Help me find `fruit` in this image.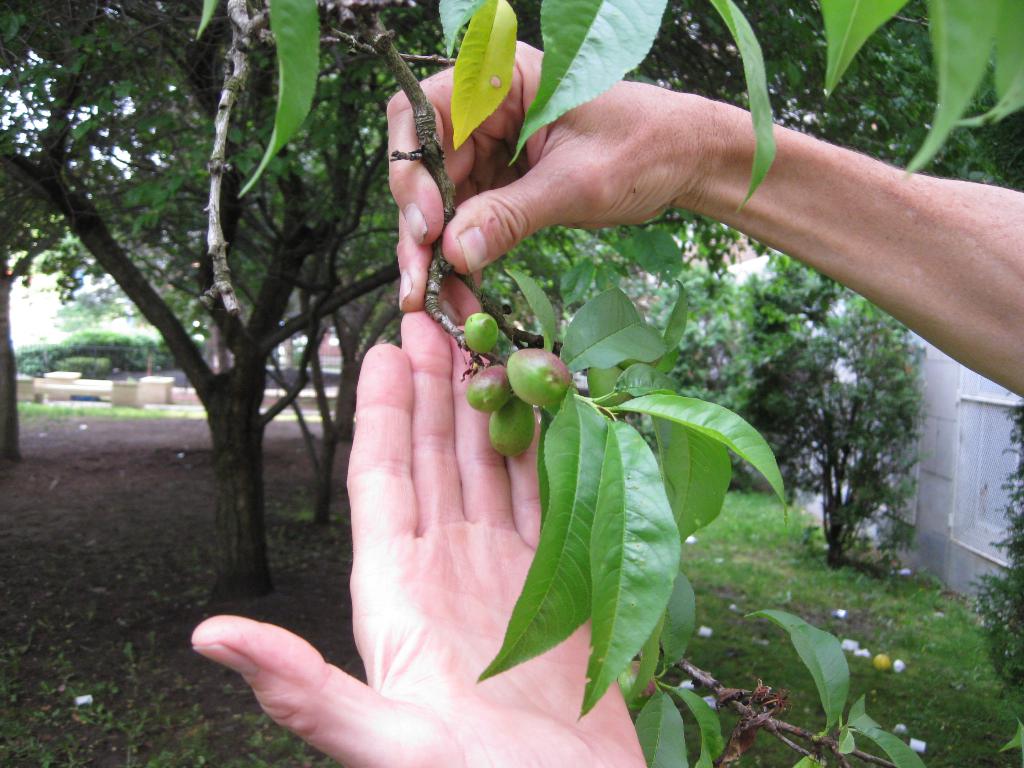
Found it: pyautogui.locateOnScreen(465, 311, 497, 353).
